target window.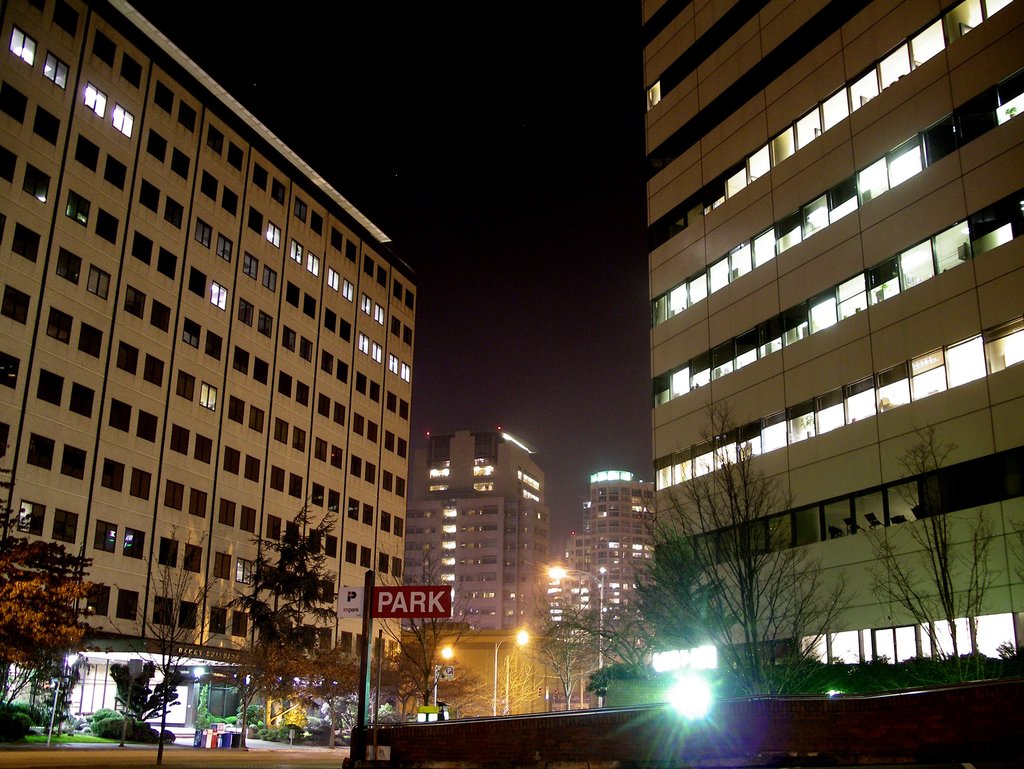
Target region: {"left": 362, "top": 550, "right": 371, "bottom": 569}.
